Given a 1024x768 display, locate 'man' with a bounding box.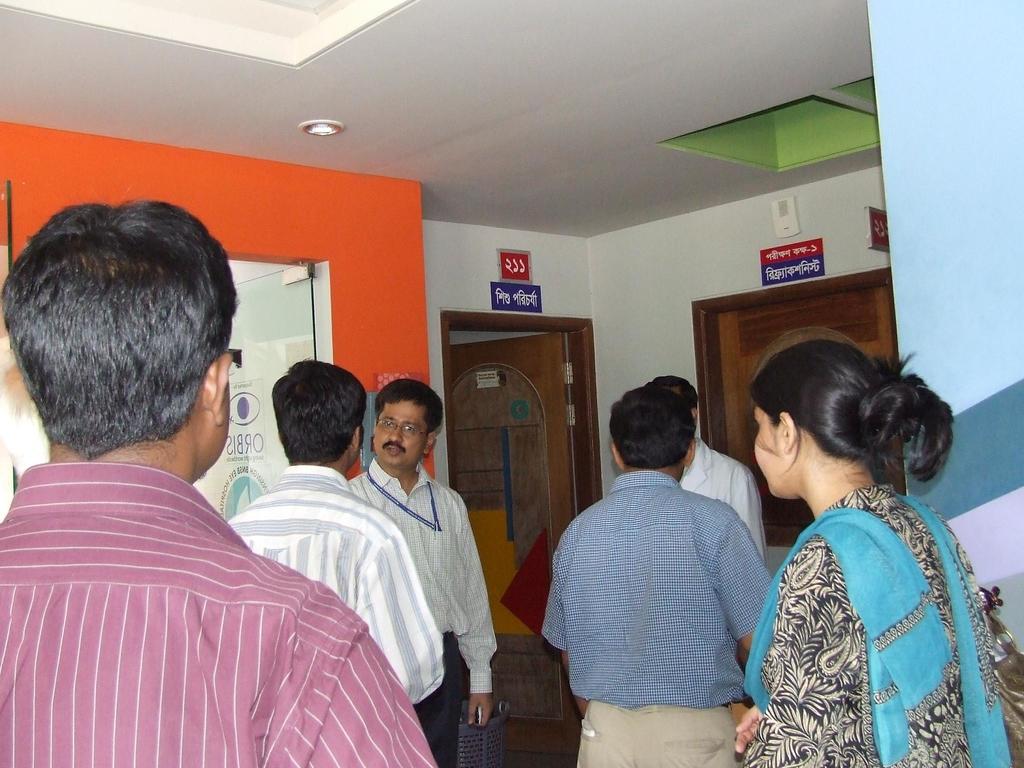
Located: {"left": 228, "top": 356, "right": 441, "bottom": 704}.
